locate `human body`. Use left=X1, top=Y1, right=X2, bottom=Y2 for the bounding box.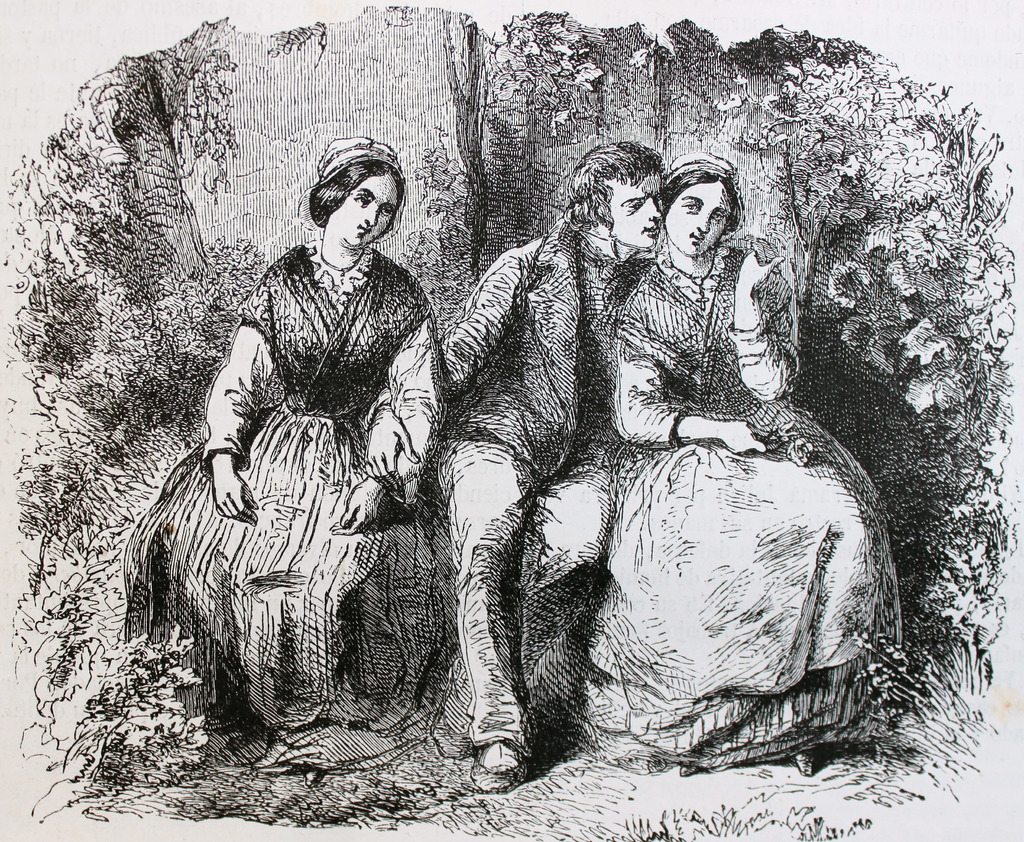
left=124, top=134, right=460, bottom=794.
